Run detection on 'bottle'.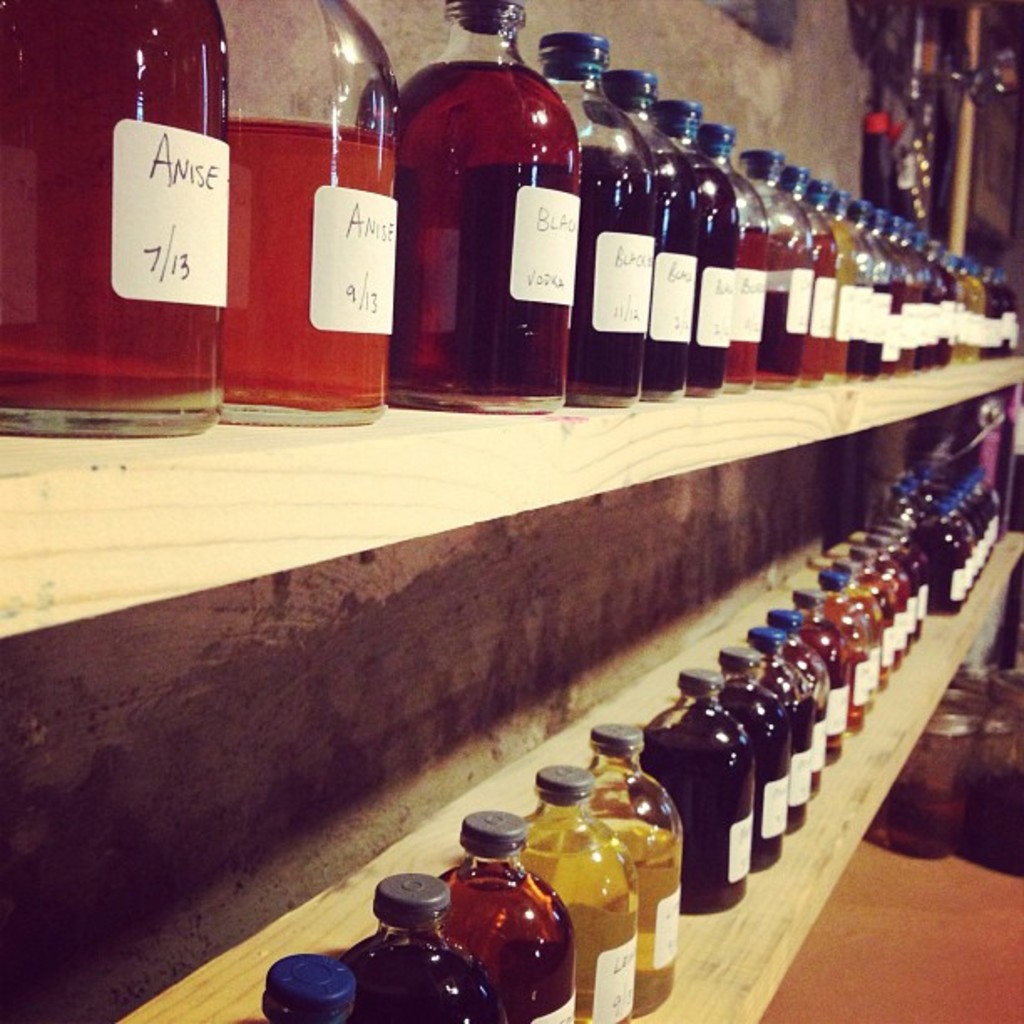
Result: [738, 144, 803, 390].
